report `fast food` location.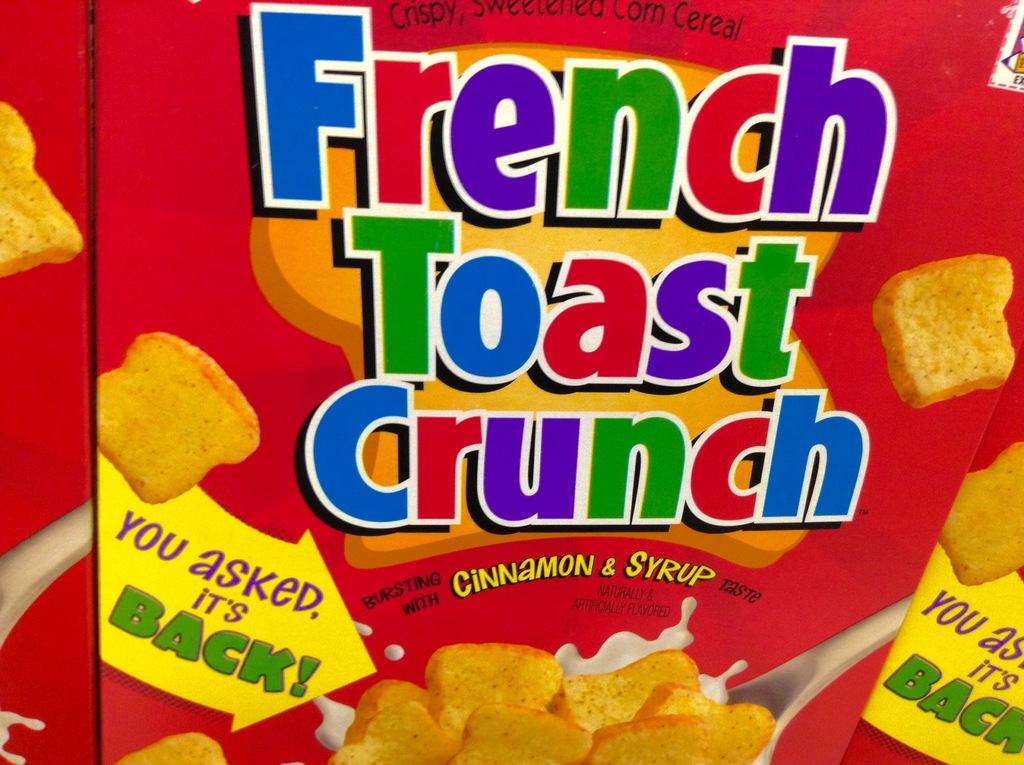
Report: box=[317, 682, 454, 764].
